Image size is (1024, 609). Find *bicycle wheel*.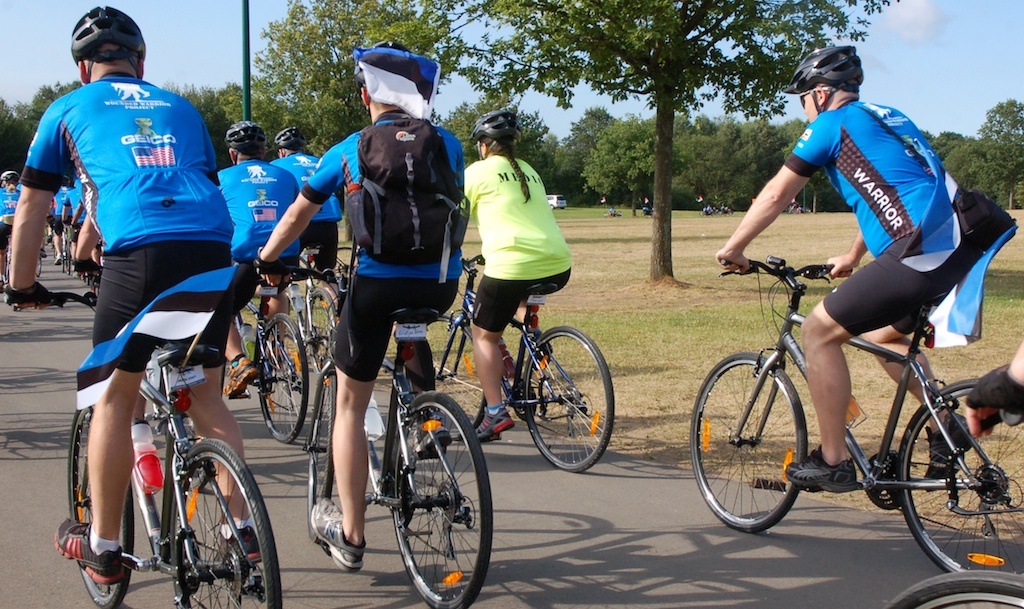
Rect(889, 378, 1023, 571).
